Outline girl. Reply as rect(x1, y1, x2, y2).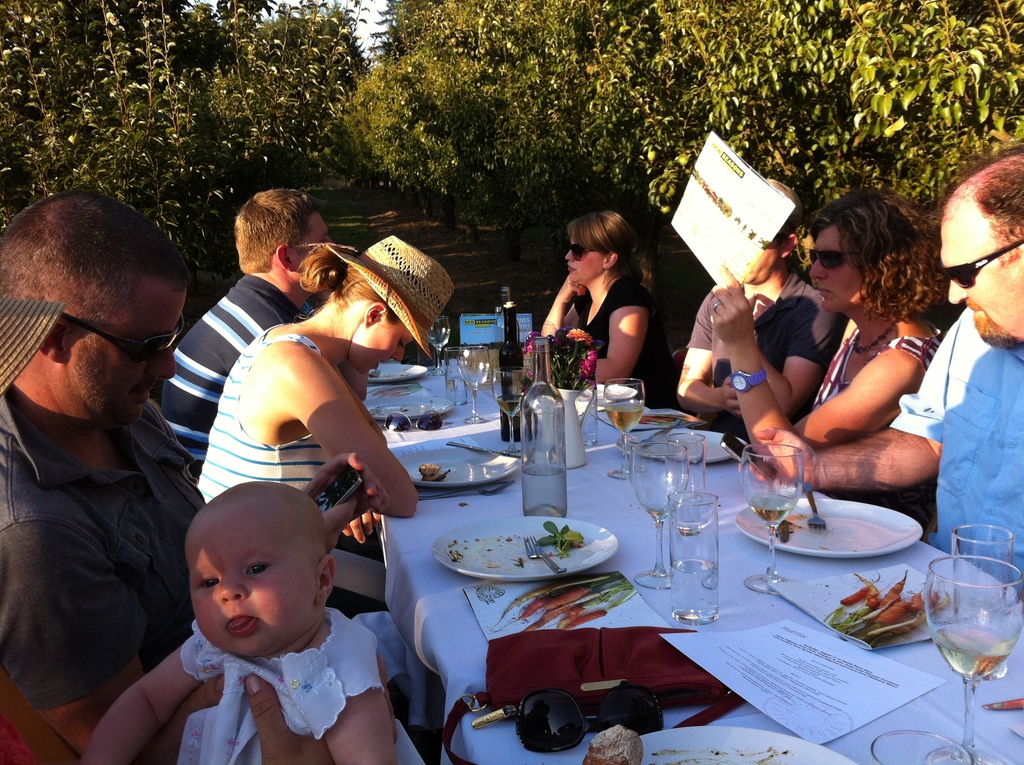
rect(191, 226, 468, 545).
